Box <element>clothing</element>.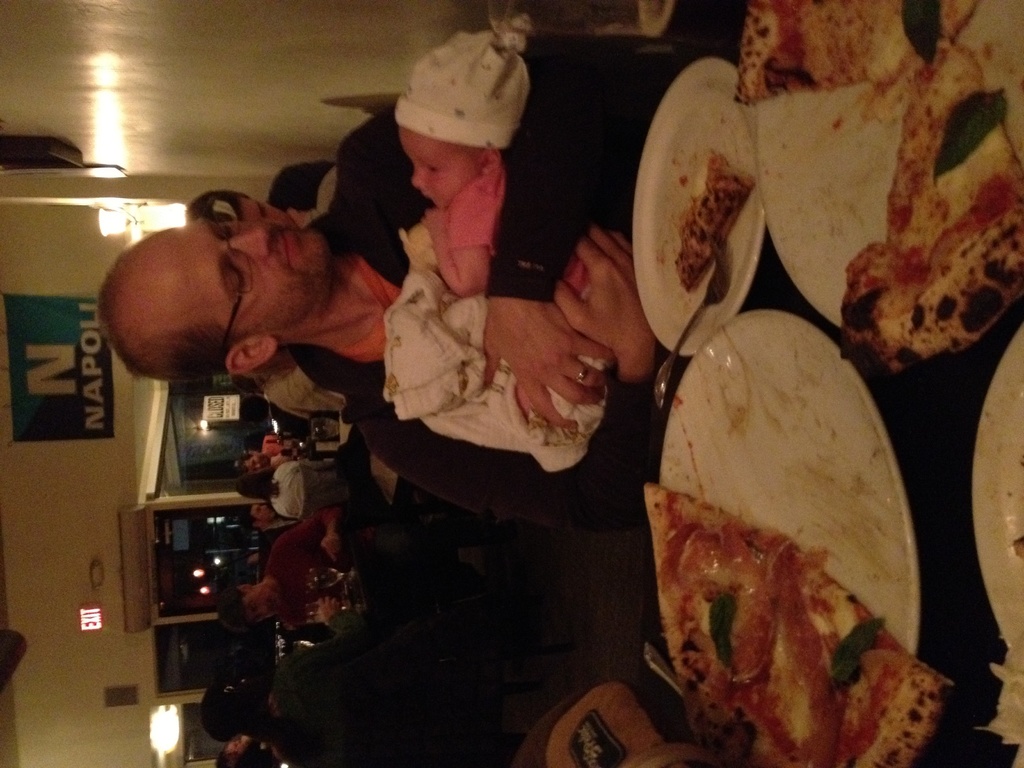
[left=257, top=503, right=292, bottom=552].
